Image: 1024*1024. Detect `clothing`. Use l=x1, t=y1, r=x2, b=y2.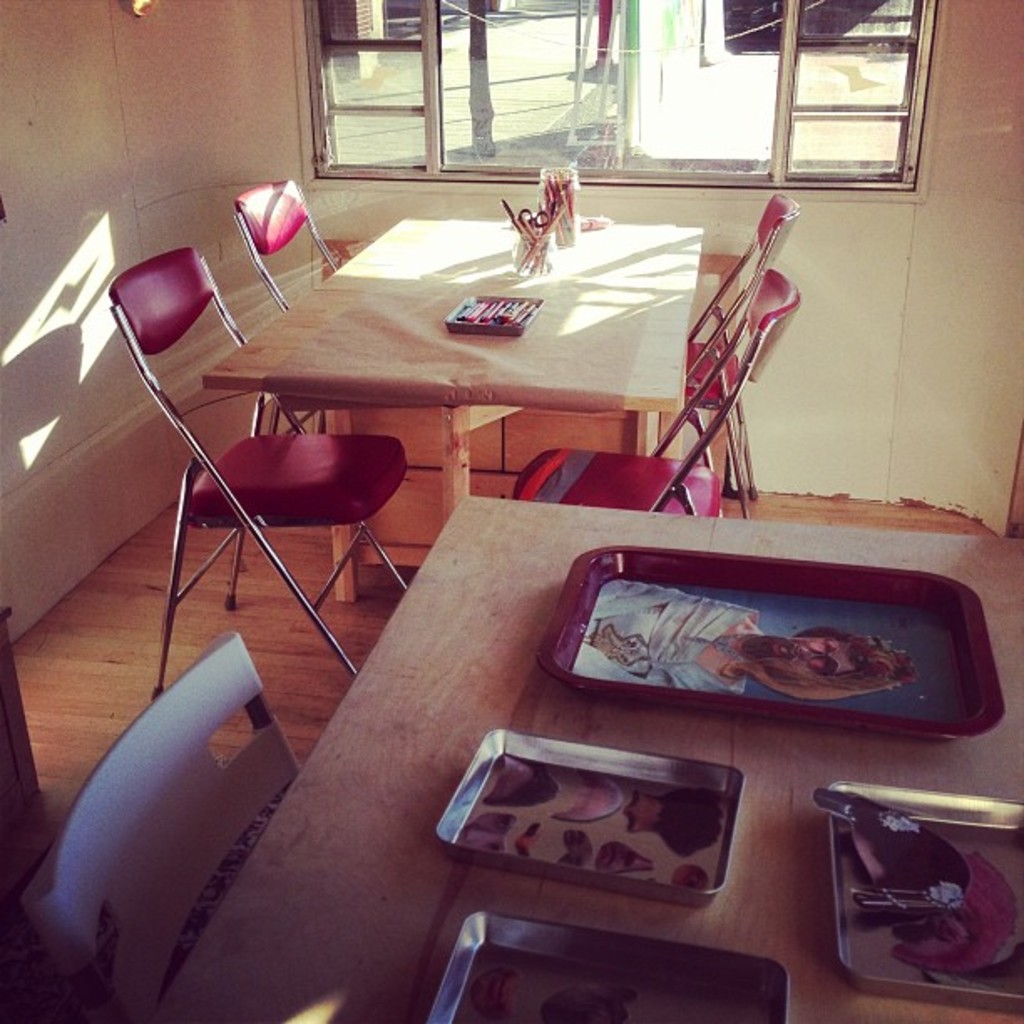
l=581, t=571, r=761, b=694.
